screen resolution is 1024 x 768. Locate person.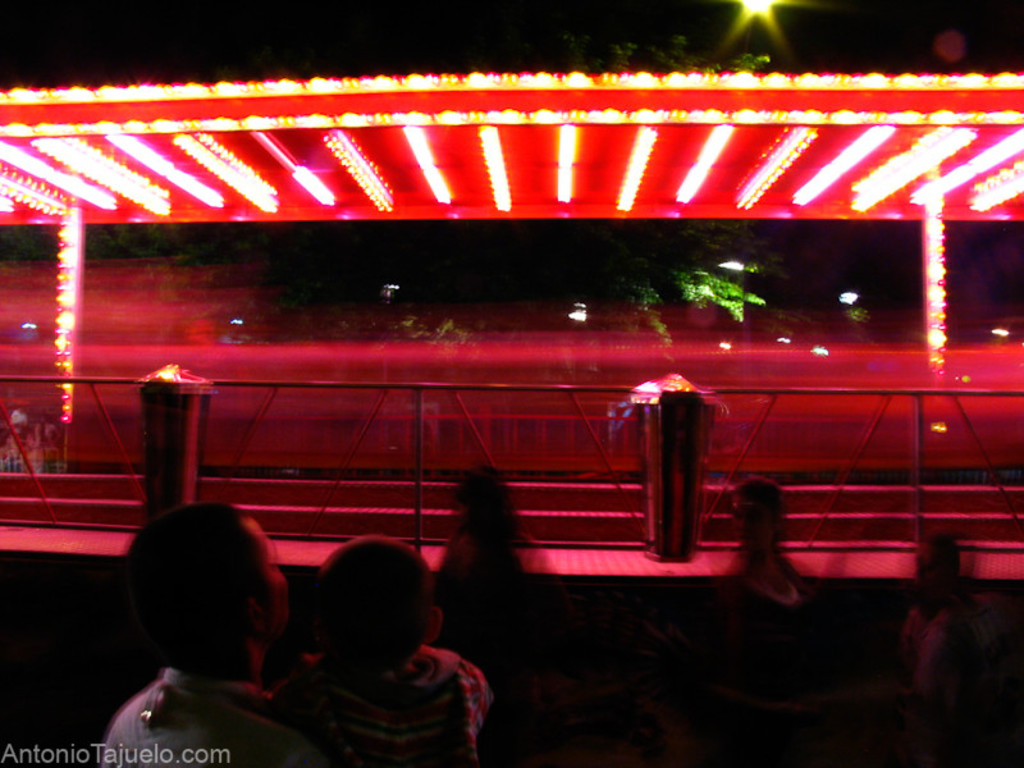
detection(252, 526, 490, 767).
